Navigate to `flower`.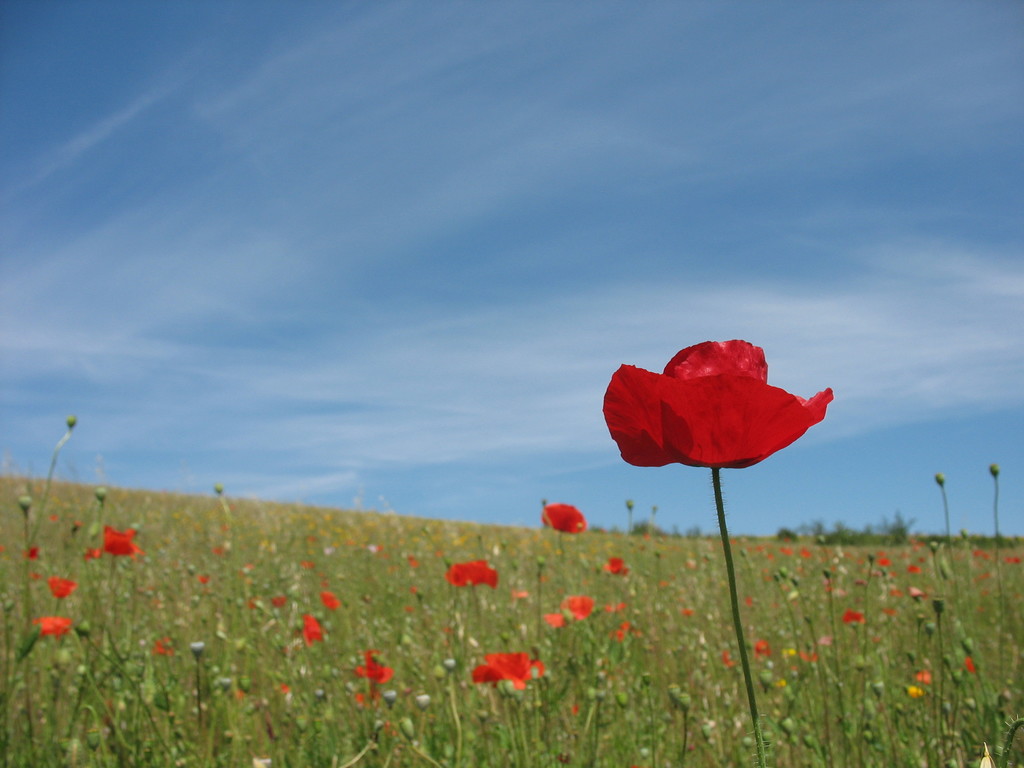
Navigation target: (152, 637, 180, 658).
